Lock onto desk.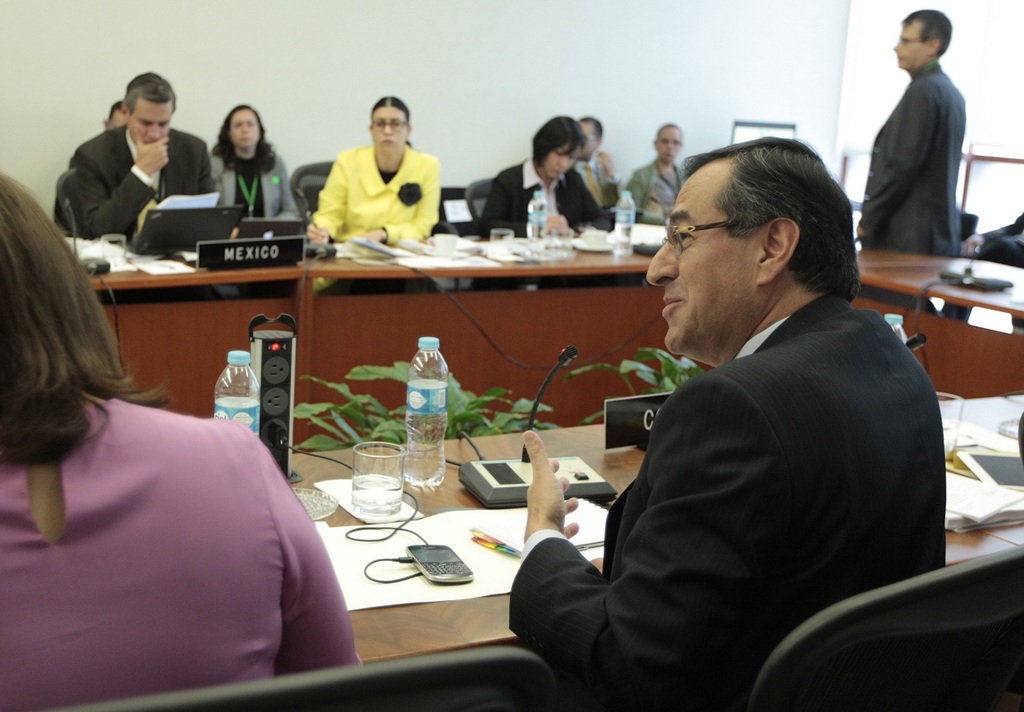
Locked: l=268, t=392, r=1023, b=663.
